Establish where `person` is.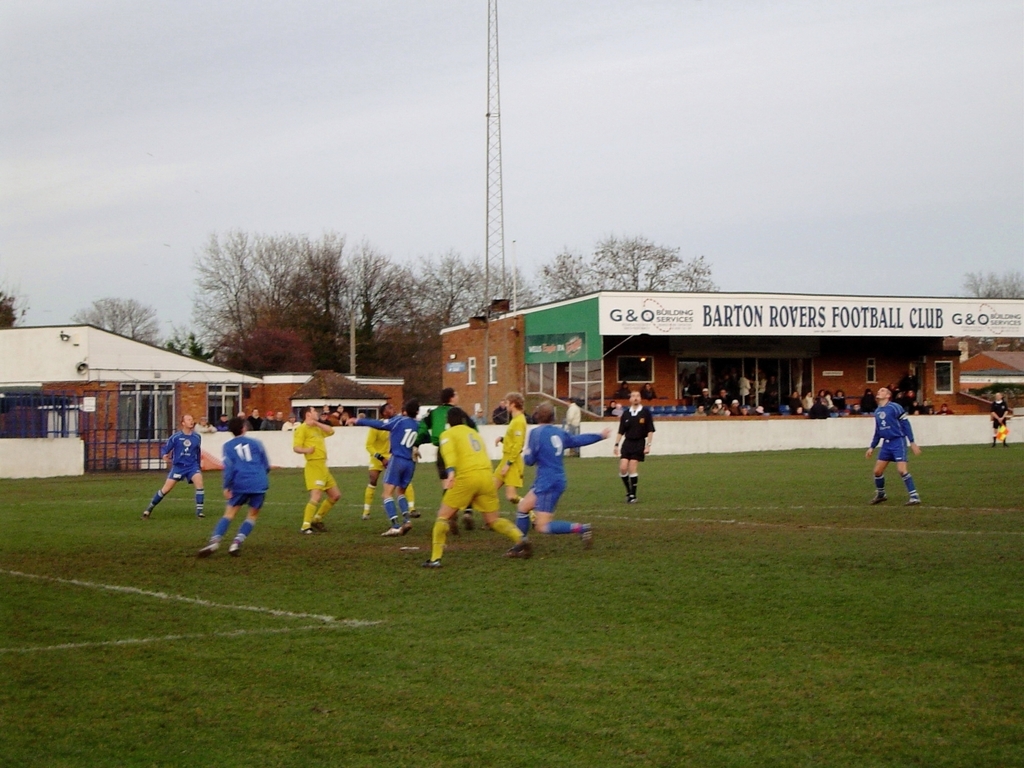
Established at 866:383:924:504.
